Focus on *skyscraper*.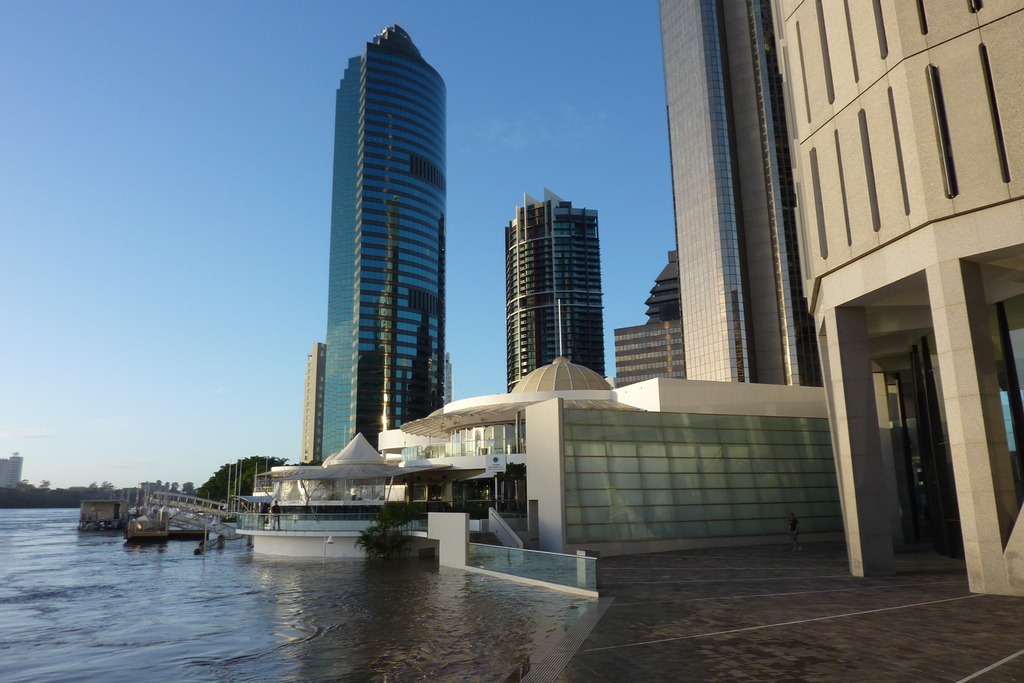
Focused at <box>295,335,329,465</box>.
